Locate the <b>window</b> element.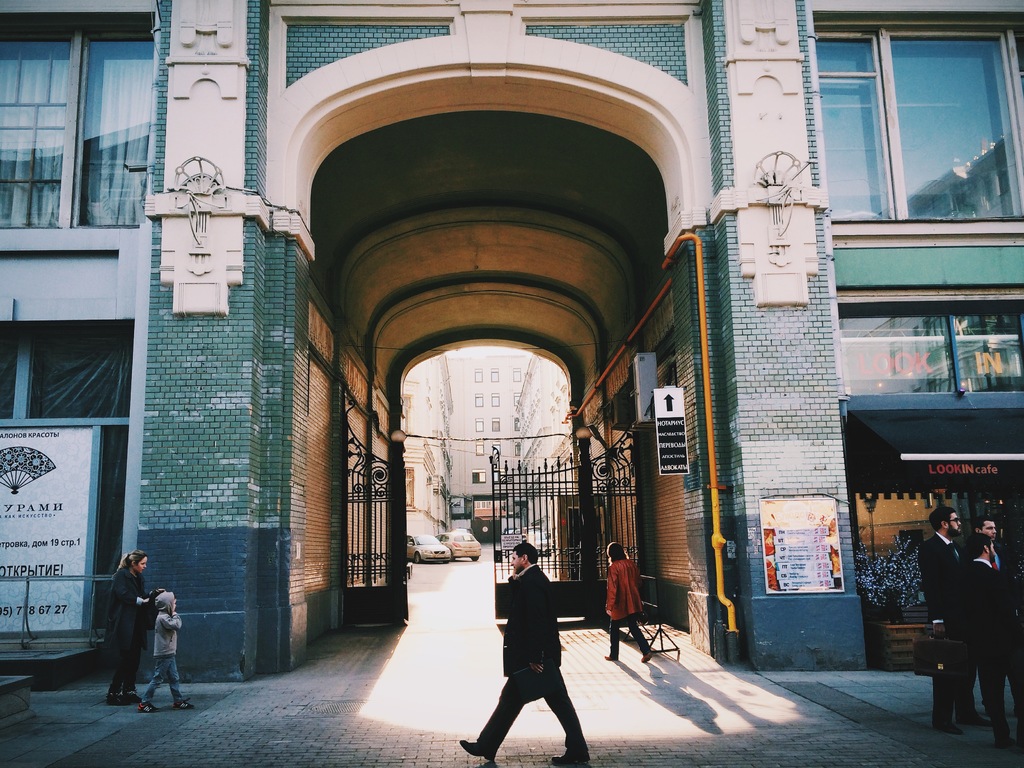
Element bbox: [left=492, top=367, right=499, bottom=381].
